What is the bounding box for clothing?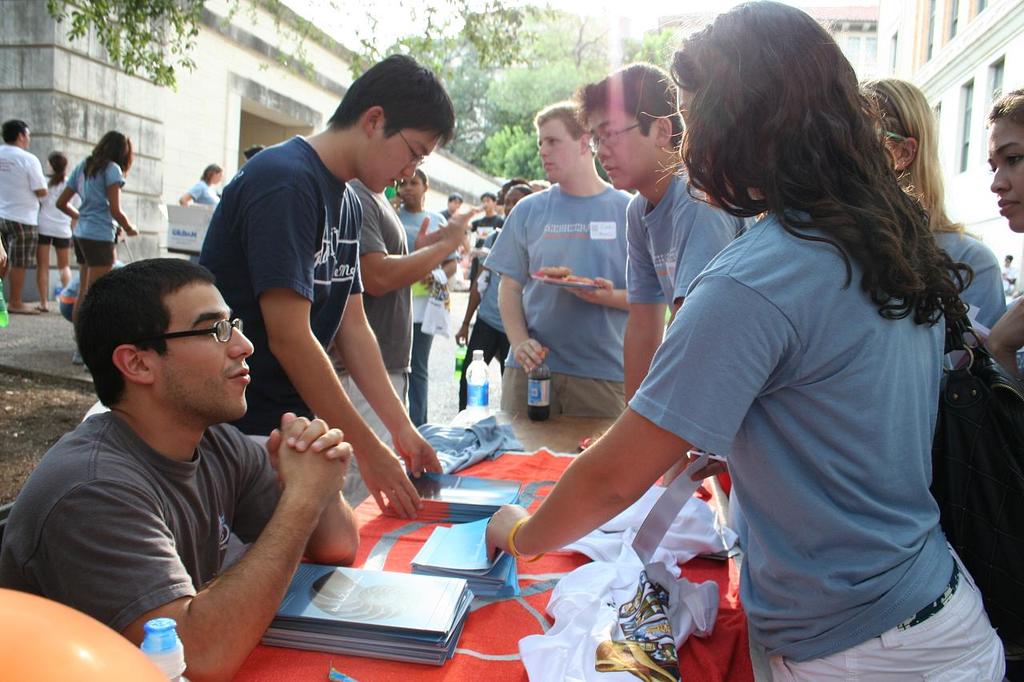
(left=195, top=134, right=362, bottom=442).
